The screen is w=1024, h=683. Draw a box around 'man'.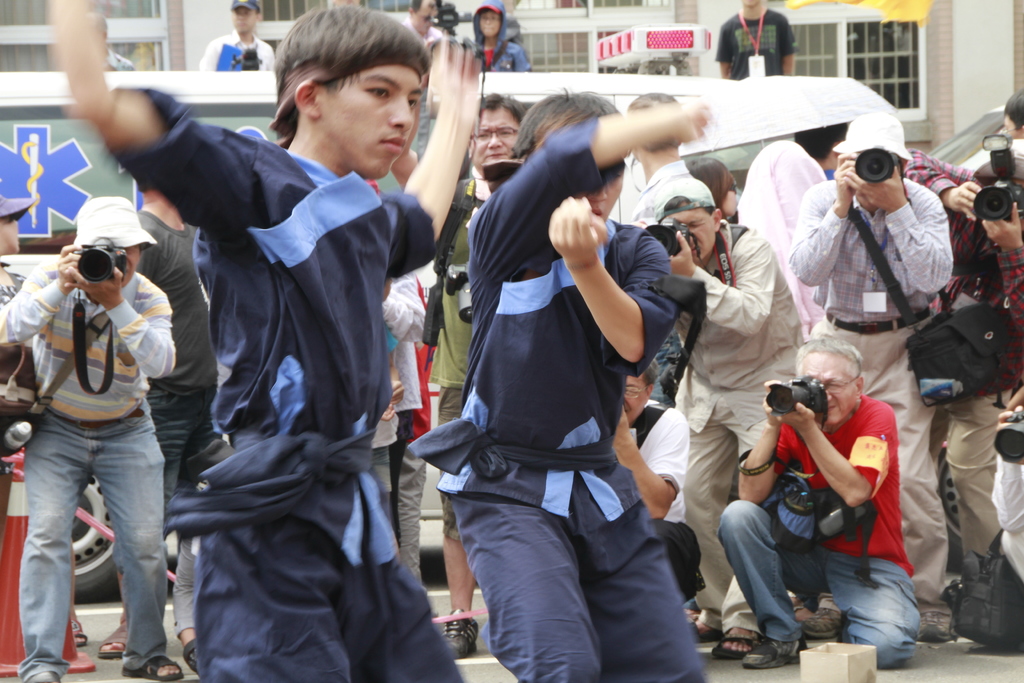
[x1=55, y1=3, x2=481, y2=682].
